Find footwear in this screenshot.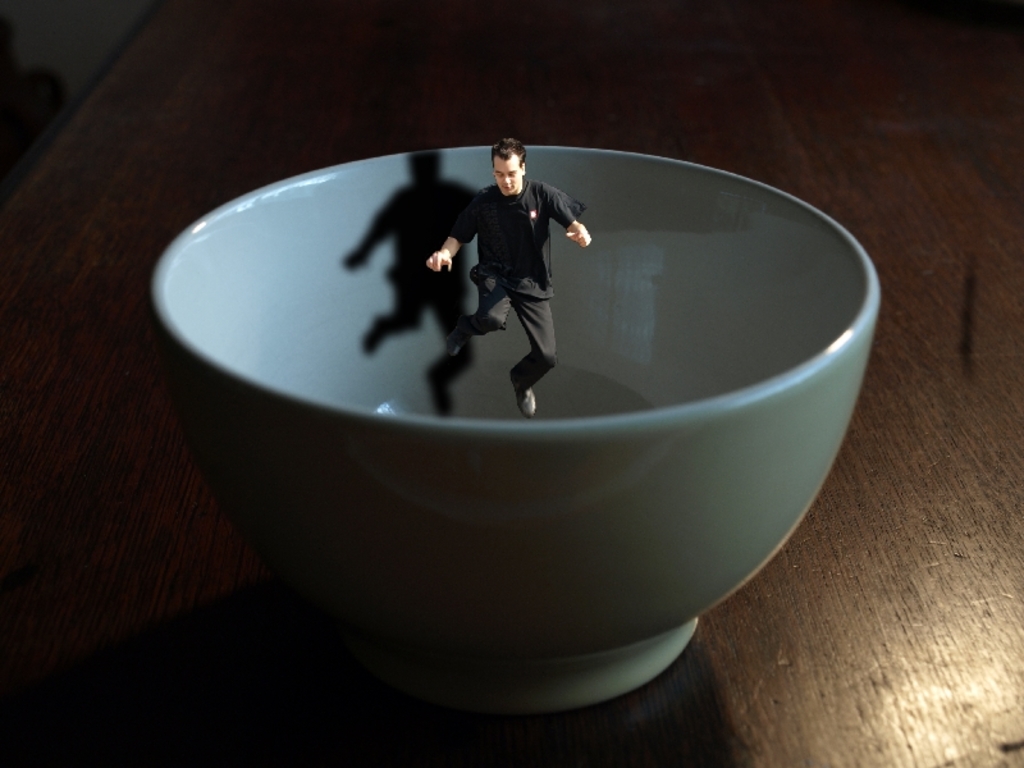
The bounding box for footwear is BBox(513, 370, 536, 417).
